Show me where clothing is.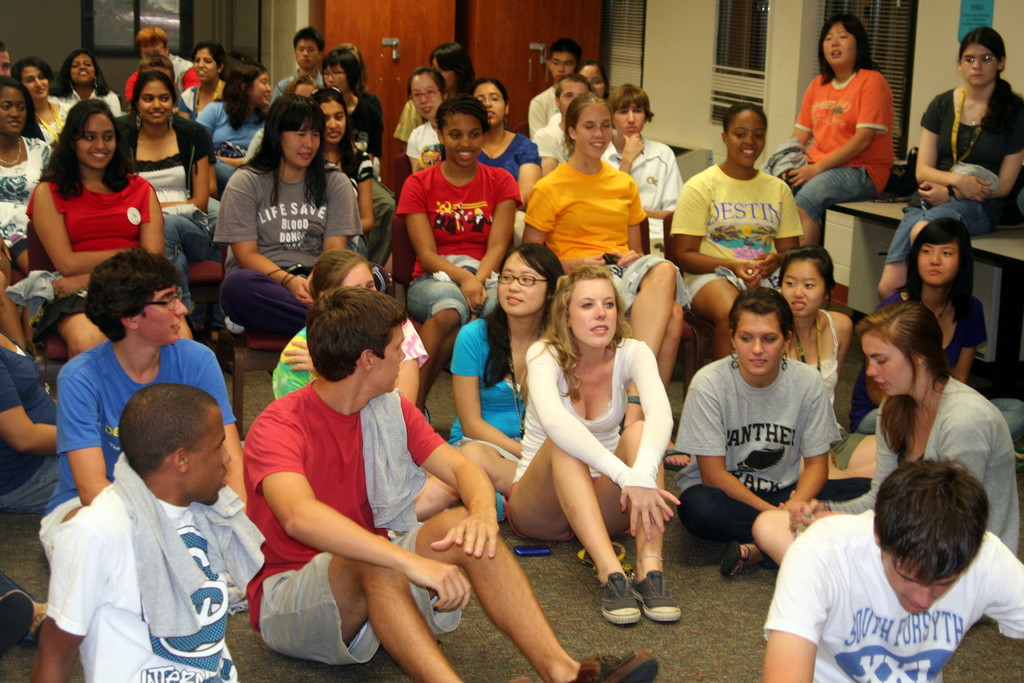
clothing is at bbox(115, 111, 214, 204).
